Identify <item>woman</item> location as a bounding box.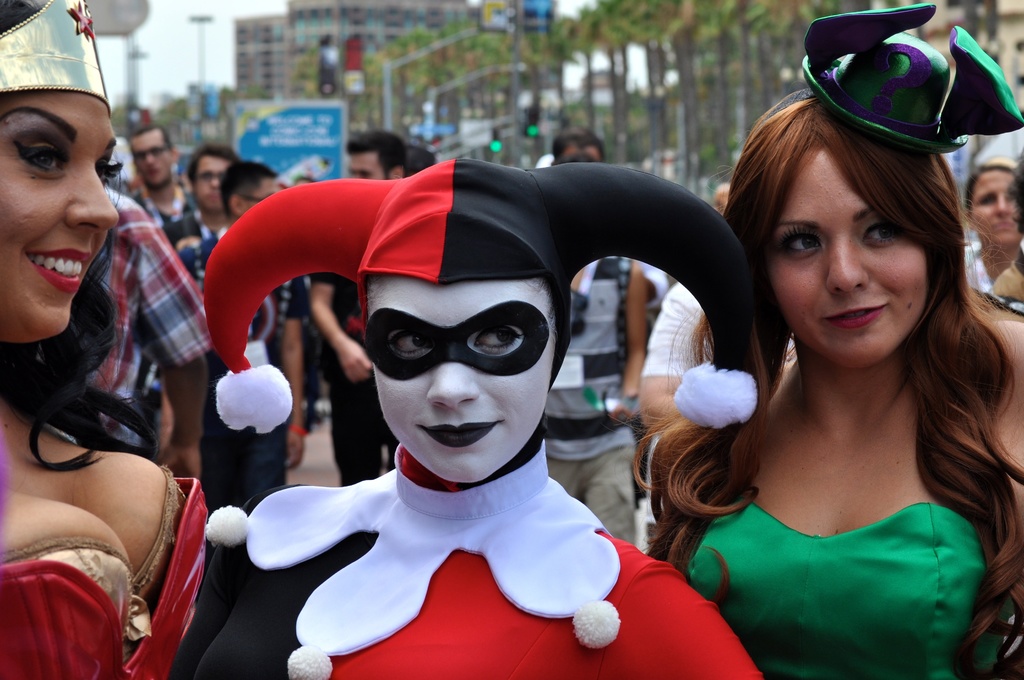
crop(0, 0, 216, 679).
